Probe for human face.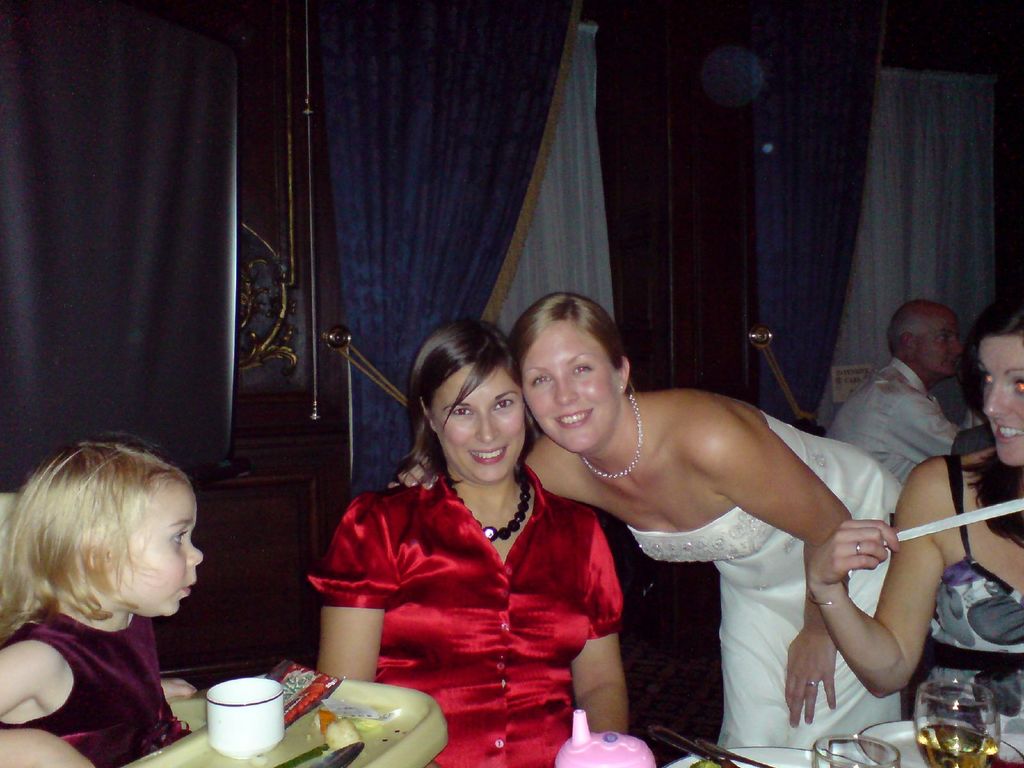
Probe result: <bbox>921, 316, 966, 384</bbox>.
